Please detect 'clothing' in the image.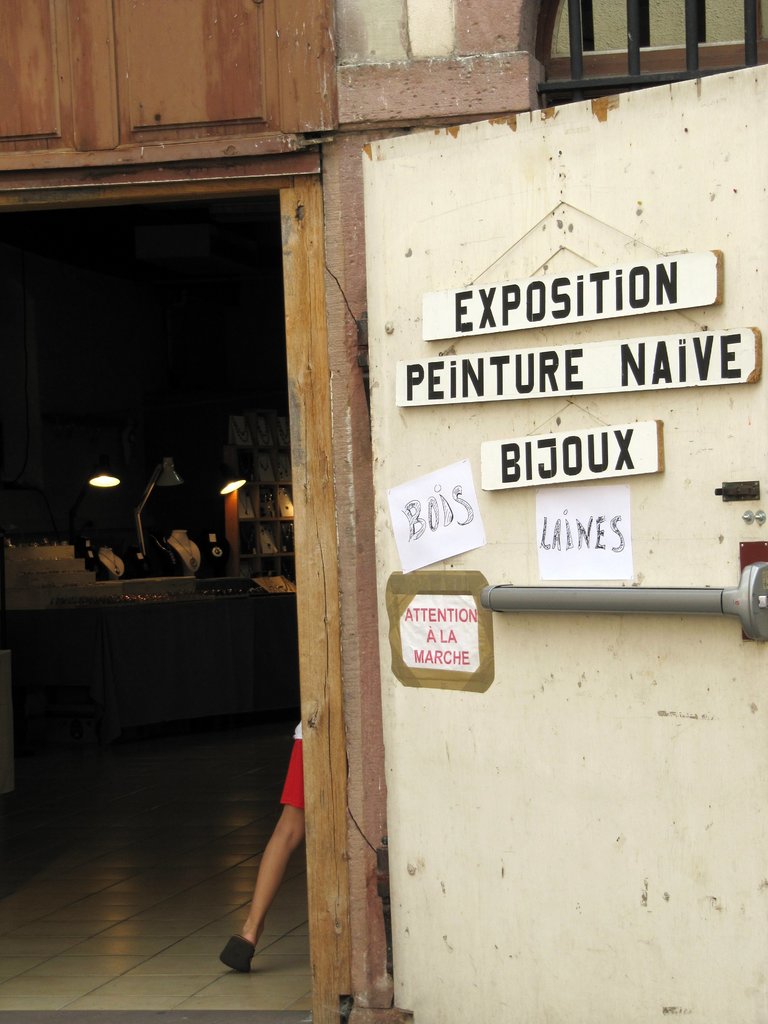
Rect(280, 717, 304, 817).
